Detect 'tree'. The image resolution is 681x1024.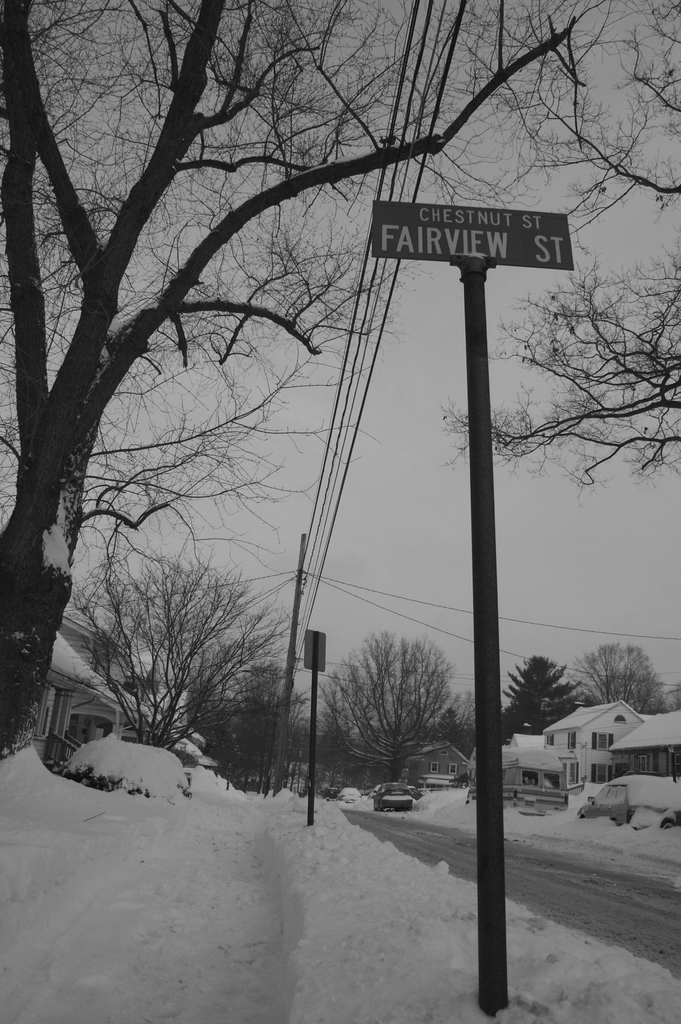
bbox=(580, 637, 661, 711).
